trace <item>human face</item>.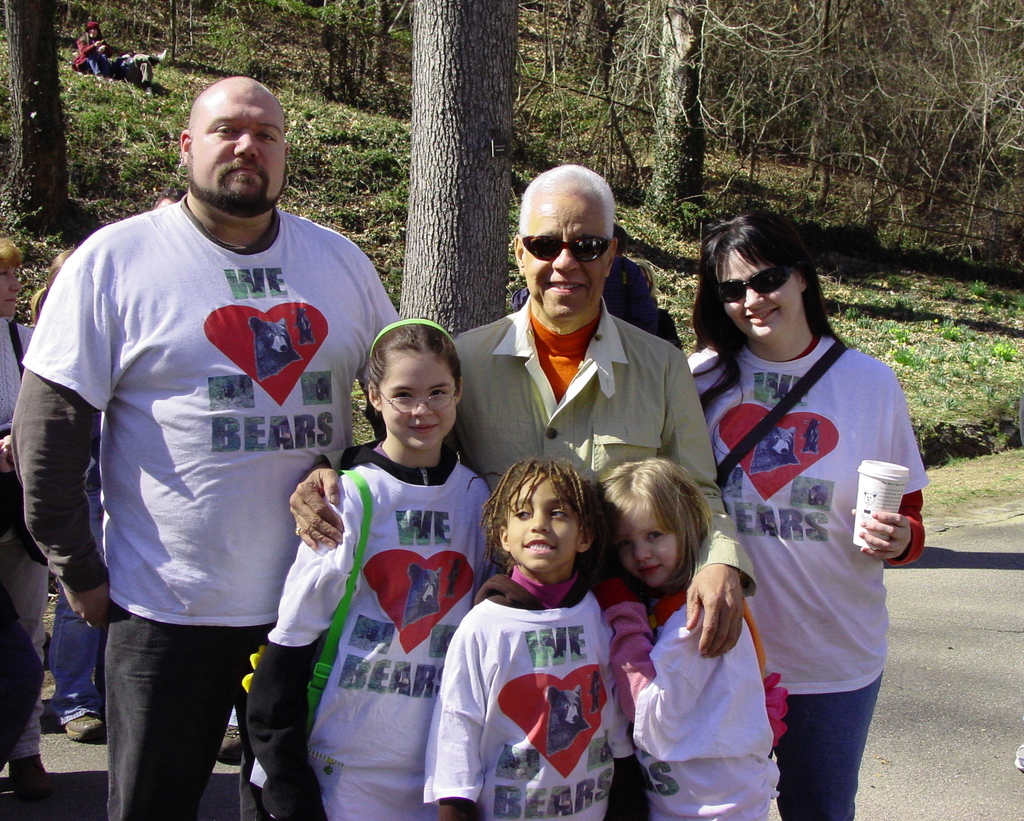
Traced to region(382, 358, 456, 450).
